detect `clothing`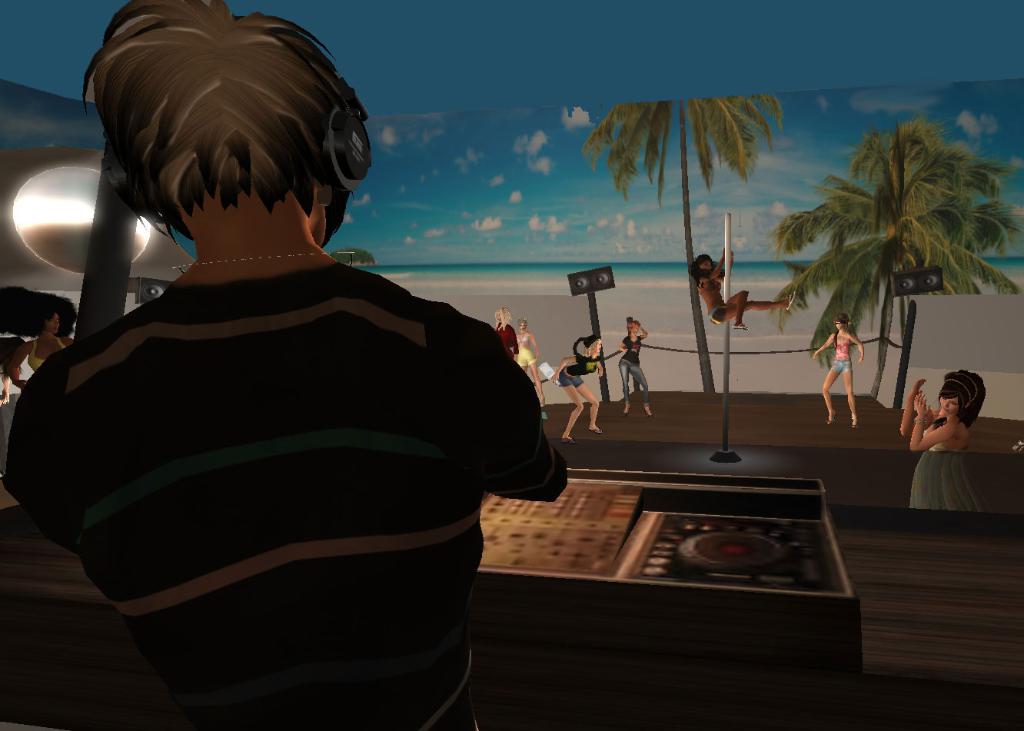
[left=50, top=148, right=550, bottom=730]
